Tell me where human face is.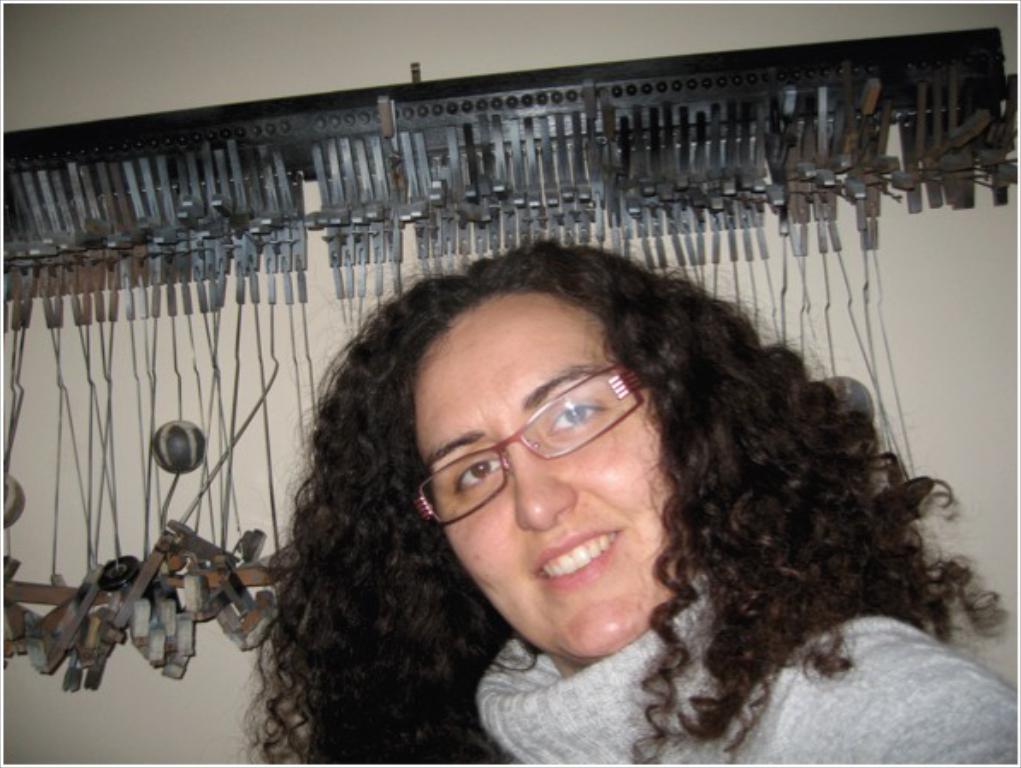
human face is at pyautogui.locateOnScreen(414, 294, 688, 655).
